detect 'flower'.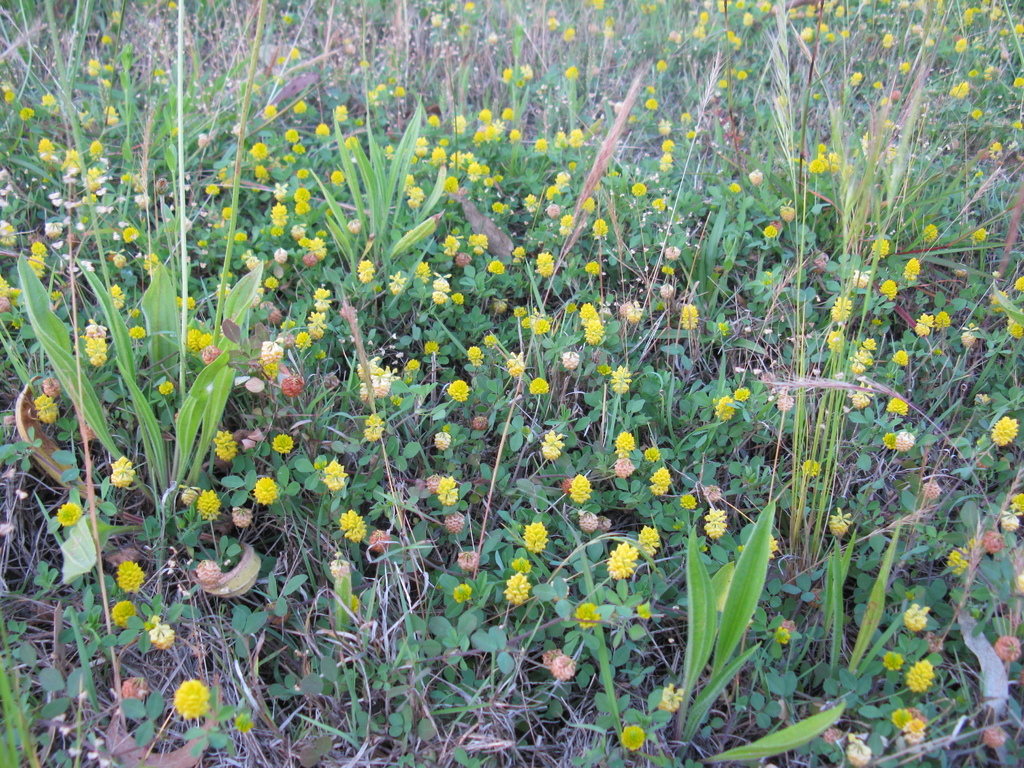
Detected at crop(32, 395, 63, 425).
